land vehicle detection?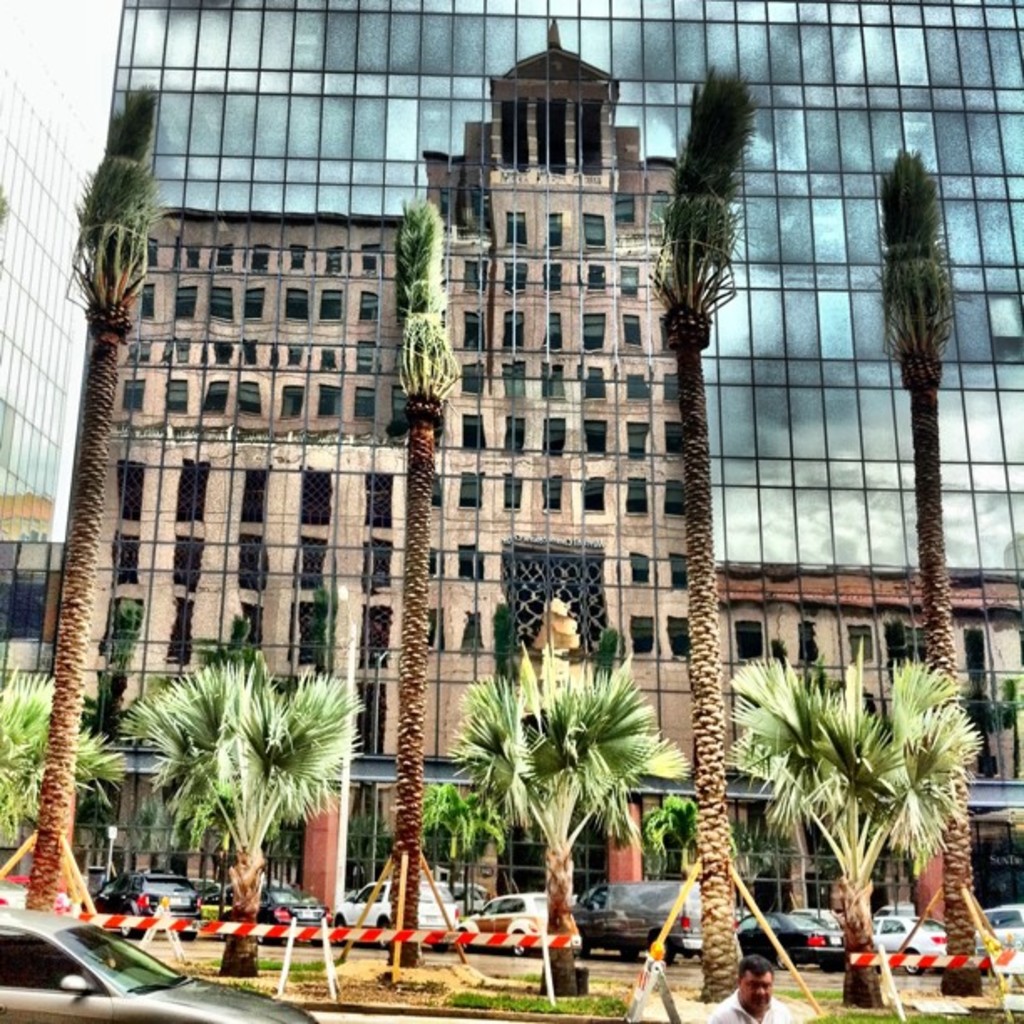
{"left": 872, "top": 910, "right": 952, "bottom": 975}
